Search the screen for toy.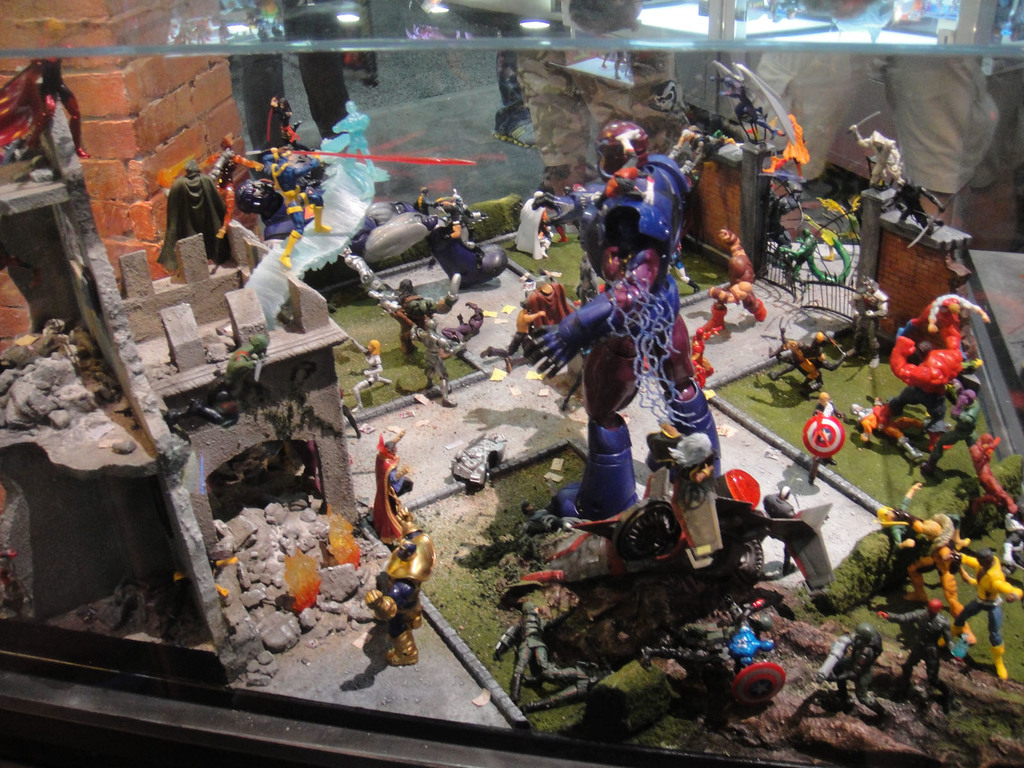
Found at [755, 211, 852, 290].
